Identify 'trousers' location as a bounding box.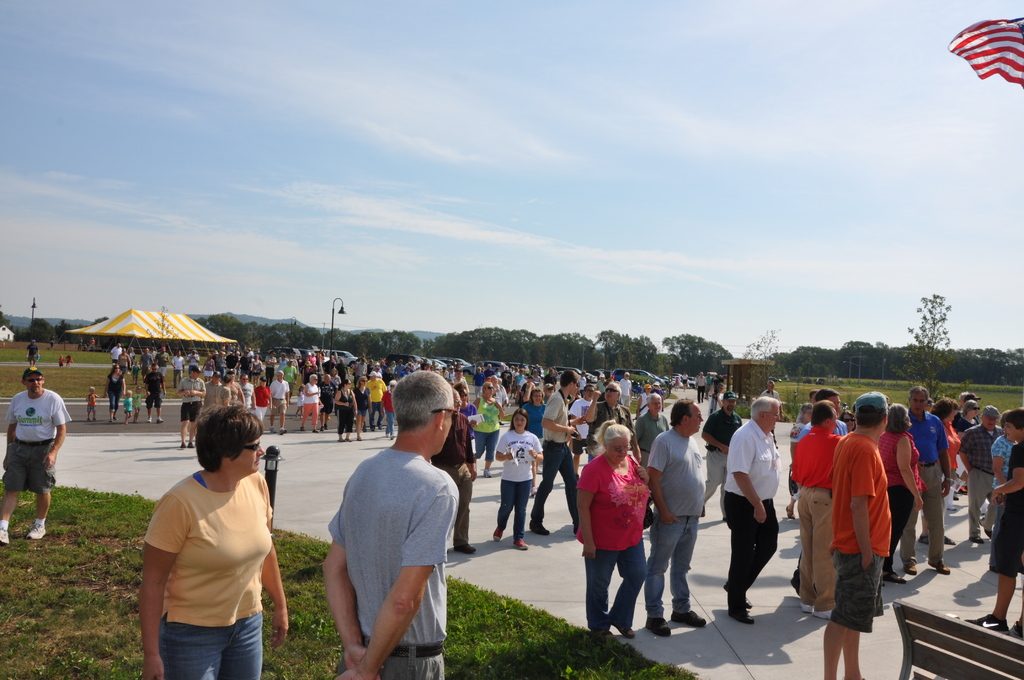
{"left": 884, "top": 482, "right": 915, "bottom": 574}.
